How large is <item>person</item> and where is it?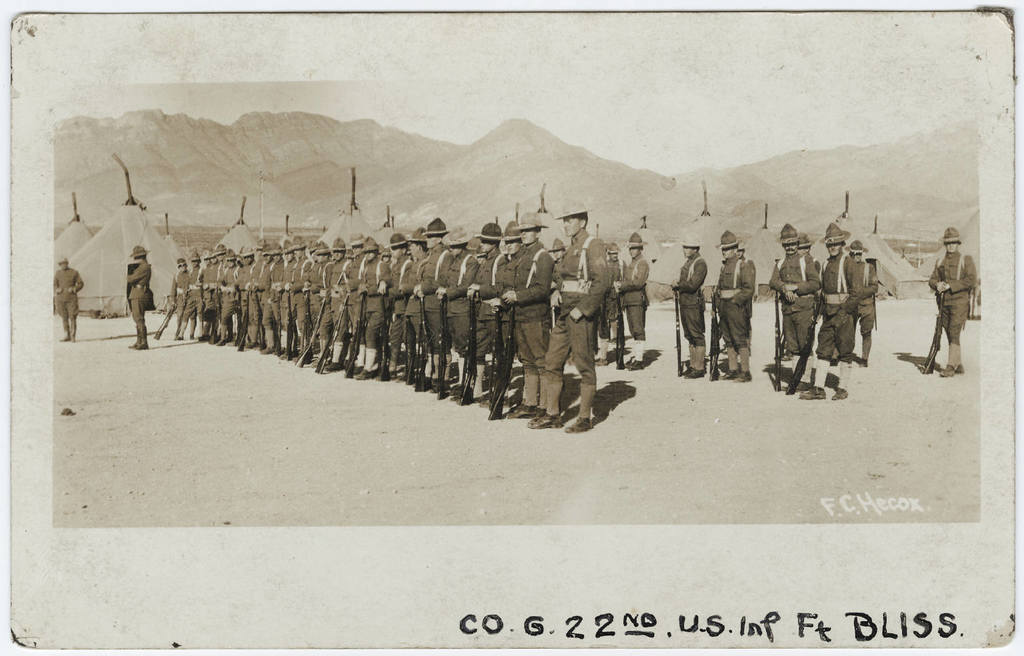
Bounding box: 678:236:706:374.
